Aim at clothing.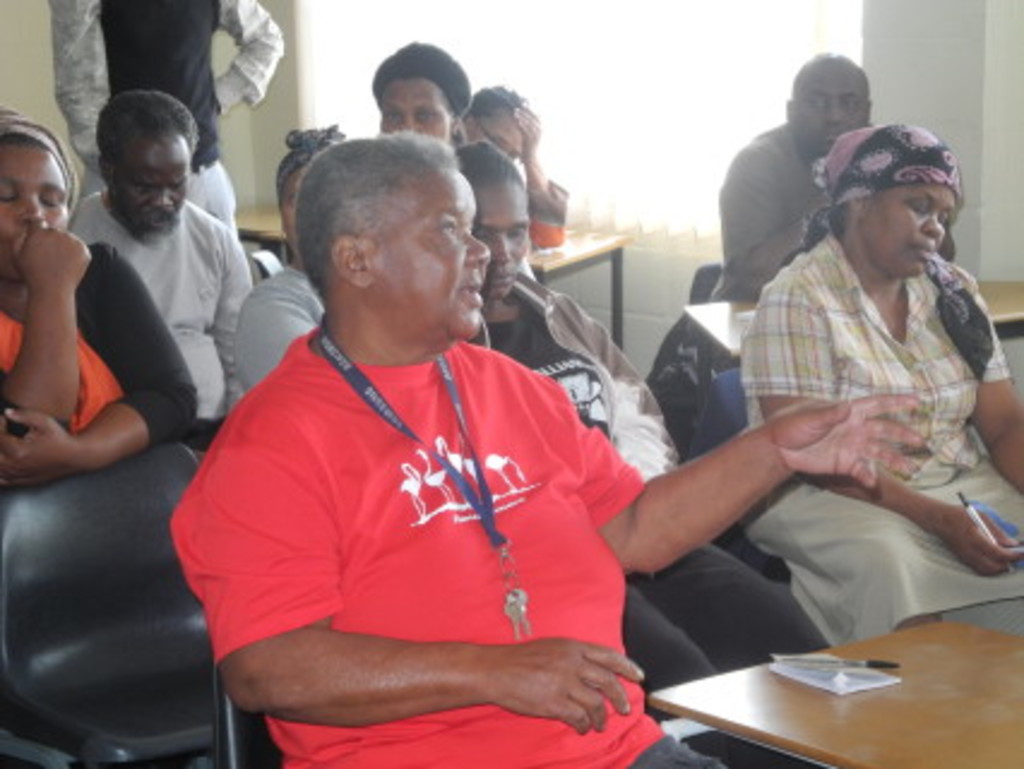
Aimed at box(699, 99, 829, 281).
